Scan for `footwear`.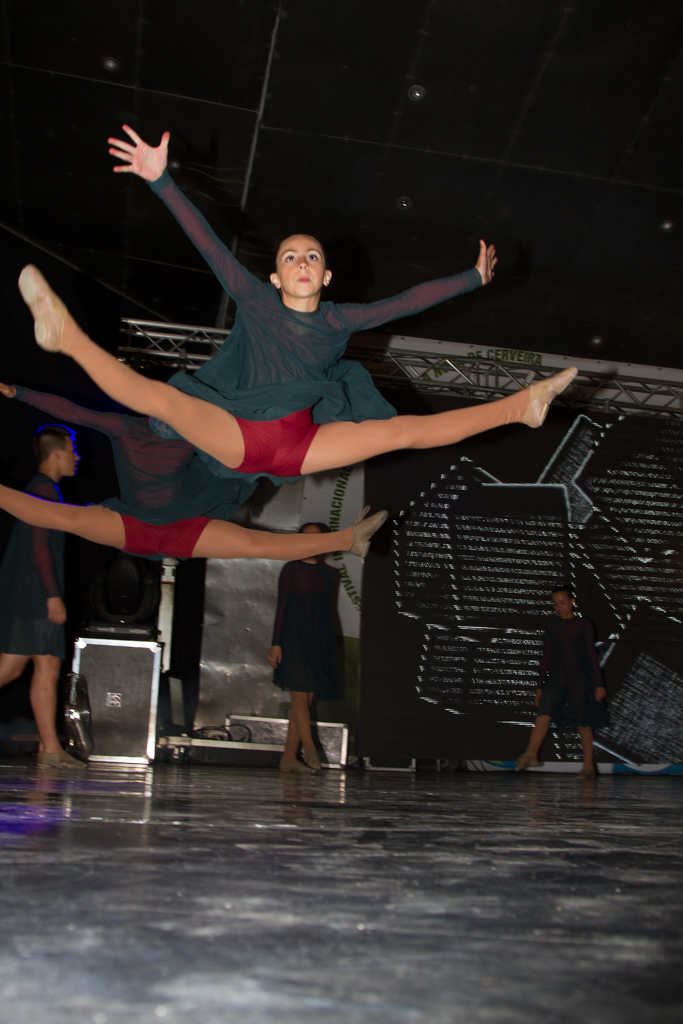
Scan result: <box>577,769,600,779</box>.
